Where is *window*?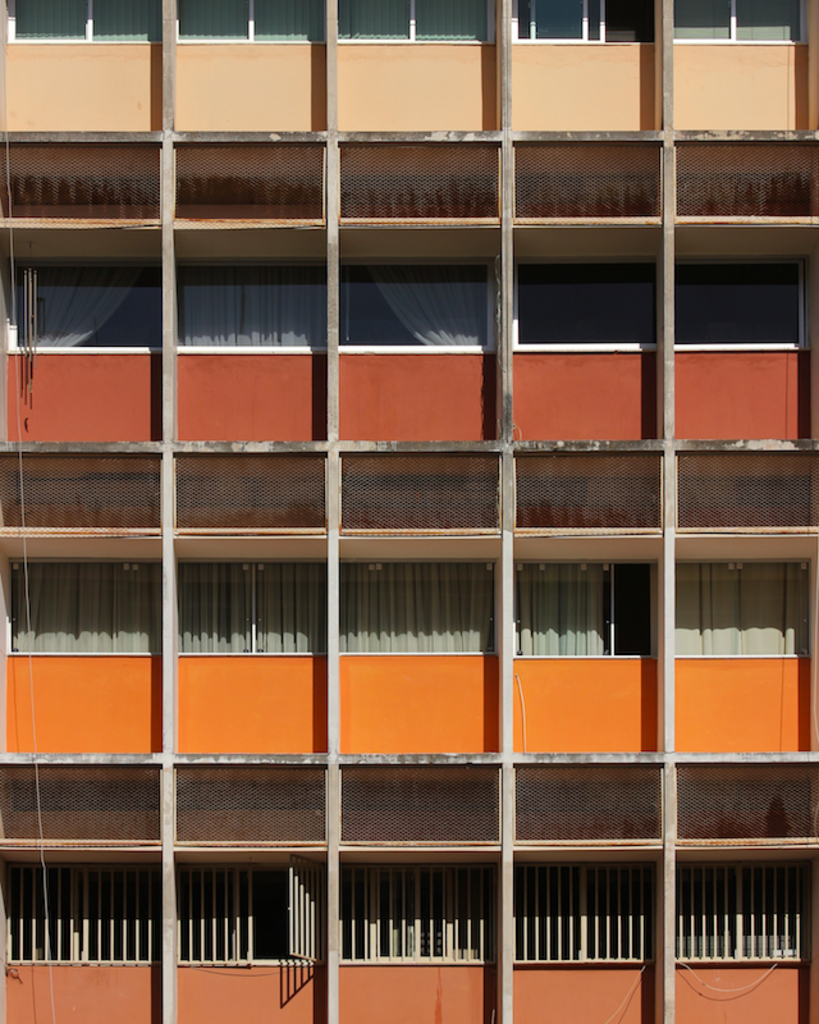
[x1=337, y1=0, x2=498, y2=44].
